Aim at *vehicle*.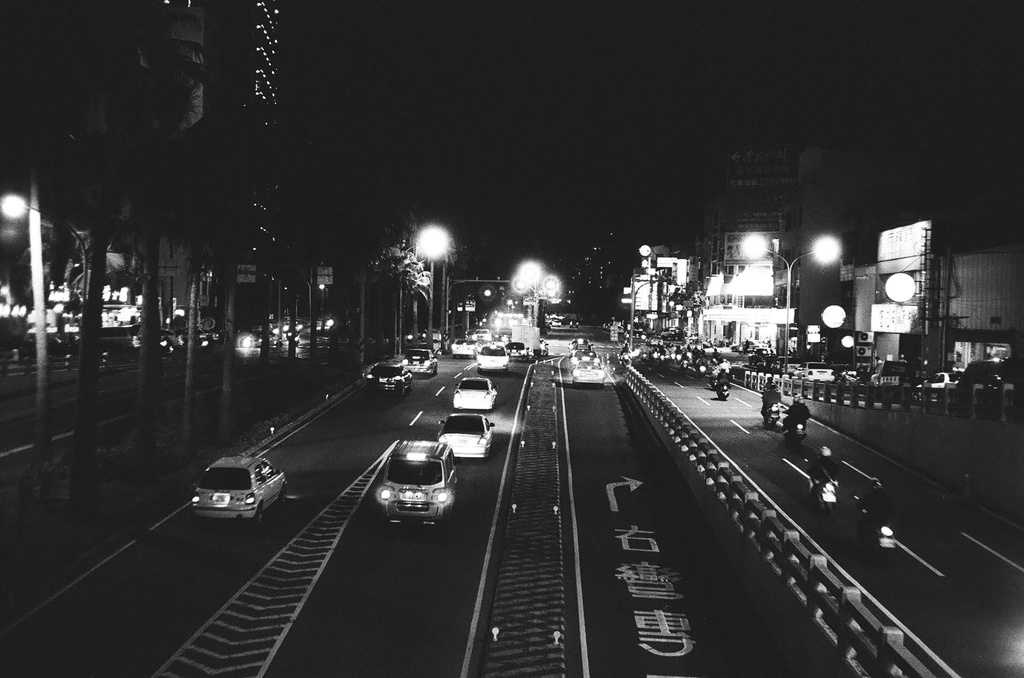
Aimed at bbox=[855, 524, 888, 568].
